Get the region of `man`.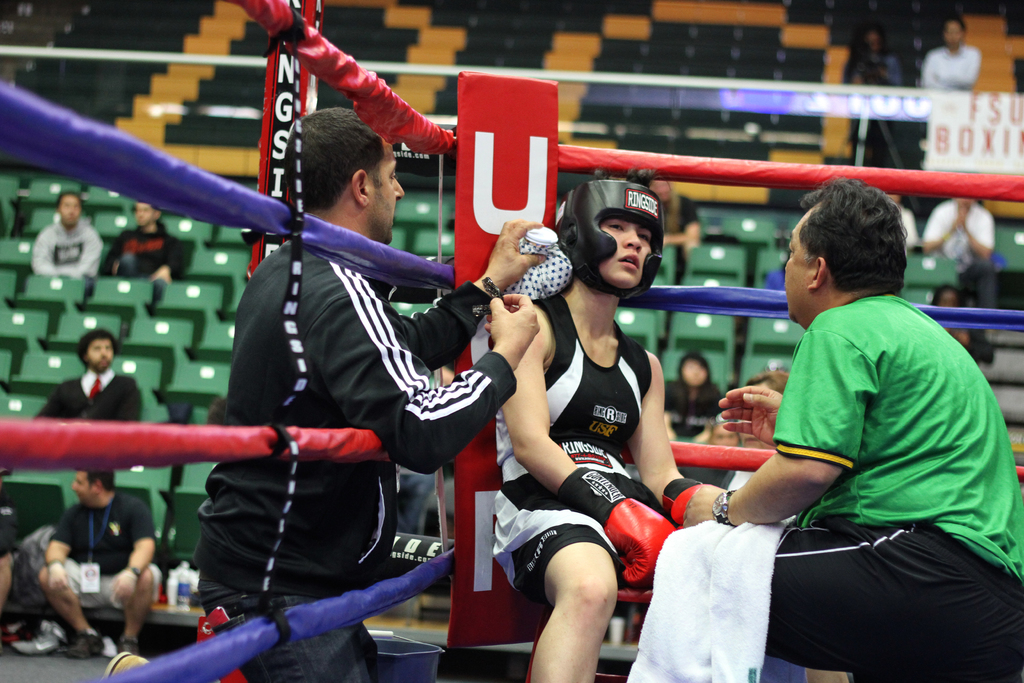
(left=31, top=186, right=104, bottom=281).
